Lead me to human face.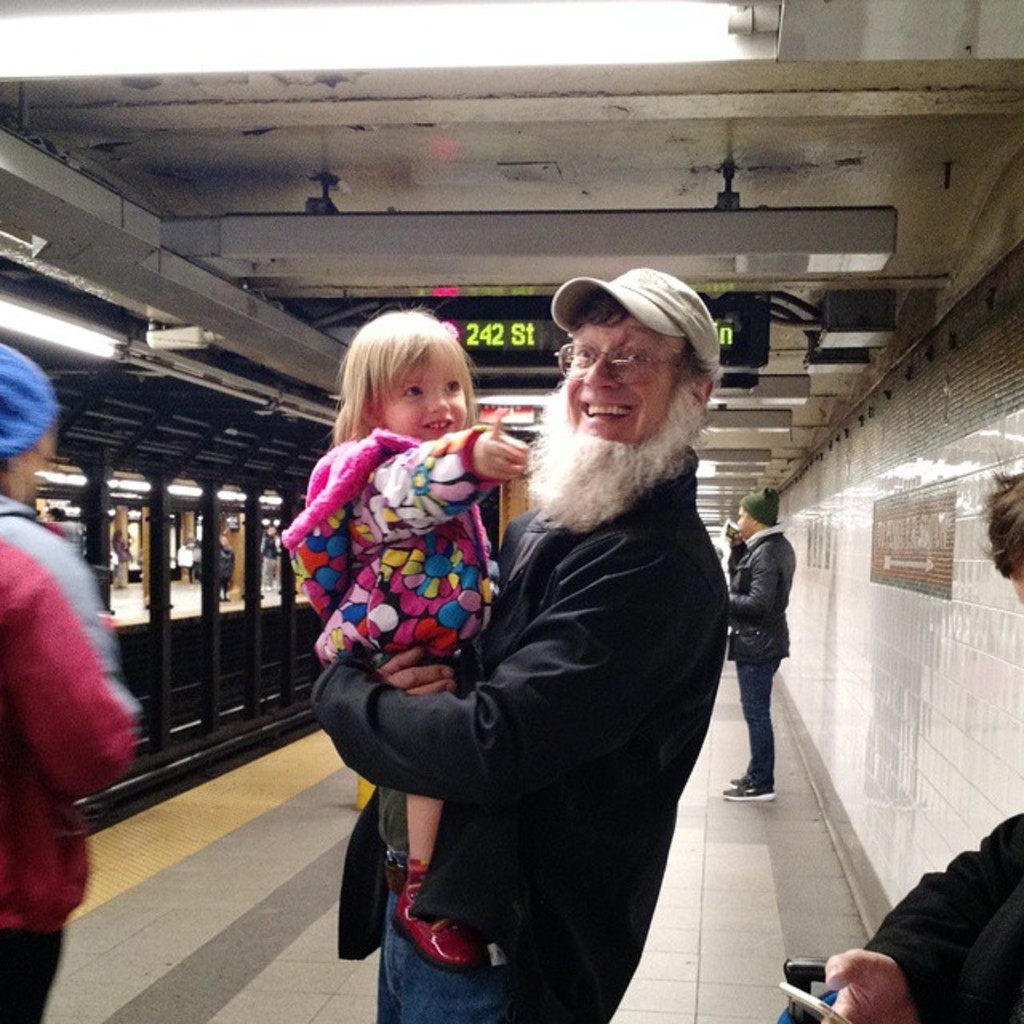
Lead to box=[386, 349, 469, 443].
